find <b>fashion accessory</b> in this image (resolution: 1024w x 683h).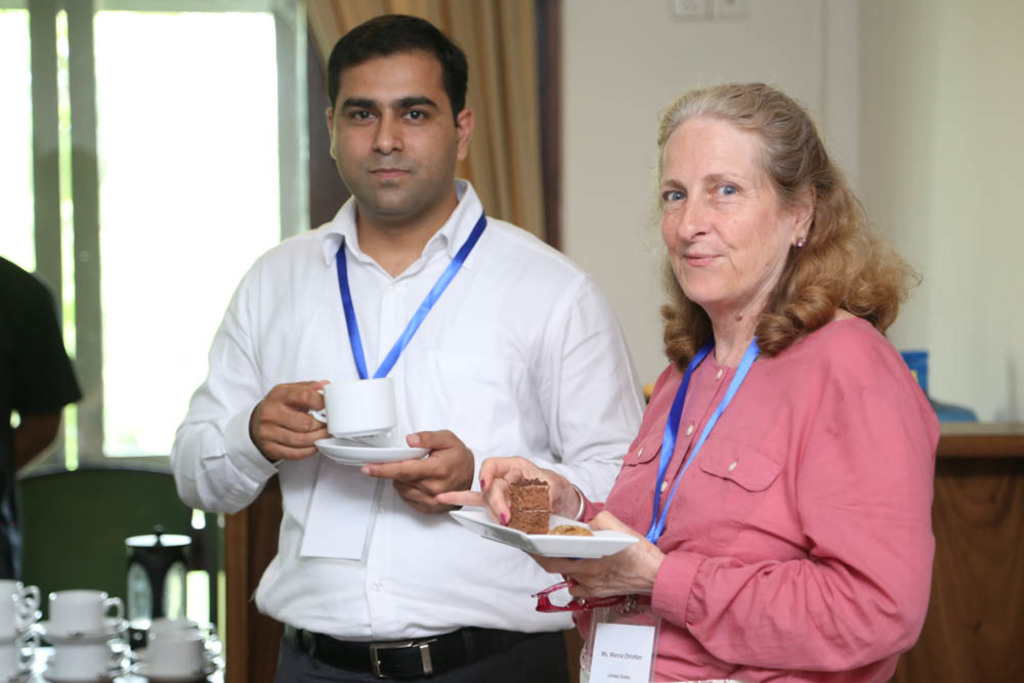
<region>285, 627, 515, 682</region>.
